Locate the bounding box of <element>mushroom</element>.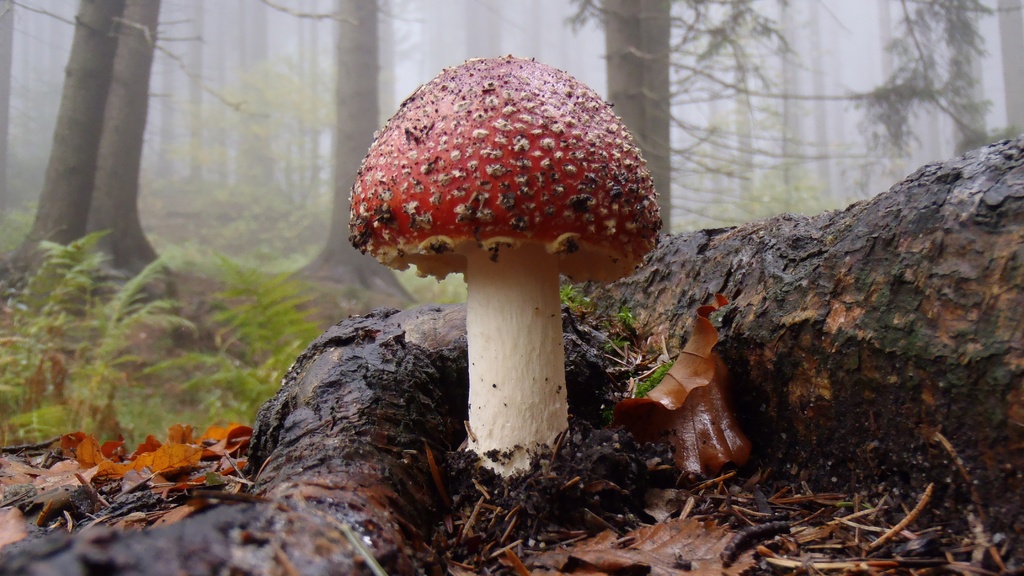
Bounding box: (344,49,664,483).
